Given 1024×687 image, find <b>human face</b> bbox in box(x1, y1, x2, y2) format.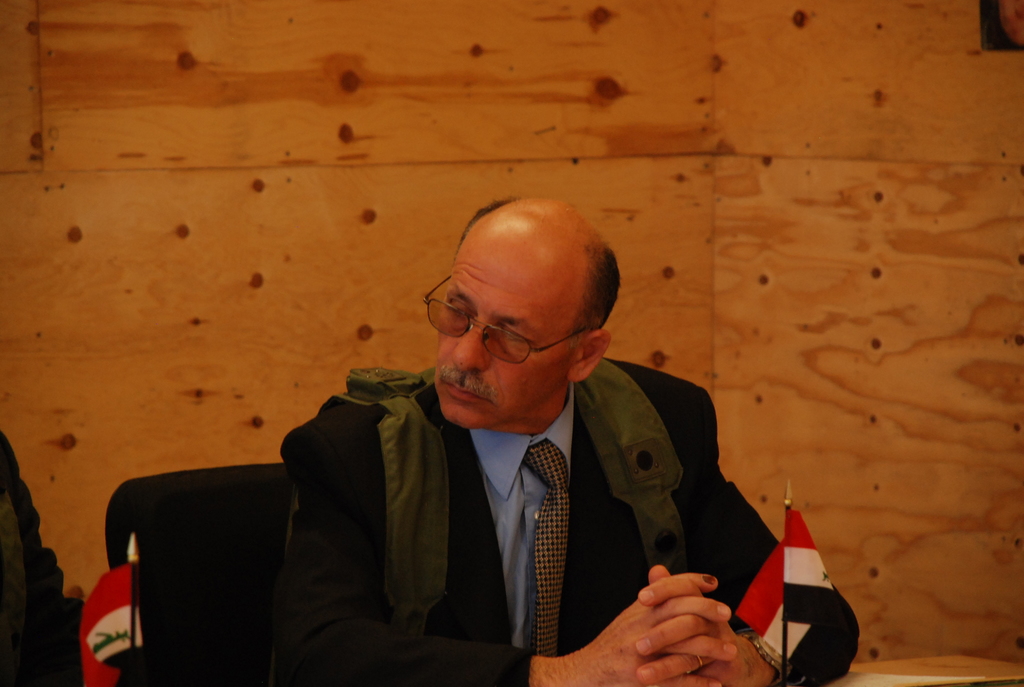
box(435, 246, 573, 429).
